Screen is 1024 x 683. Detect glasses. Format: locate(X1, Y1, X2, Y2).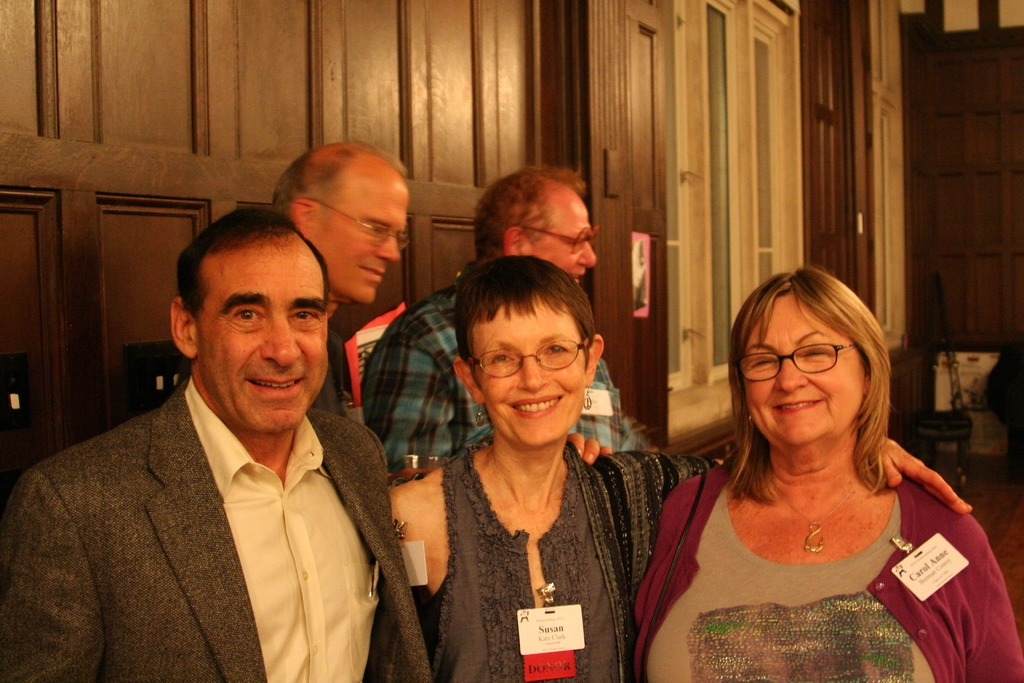
locate(309, 197, 413, 241).
